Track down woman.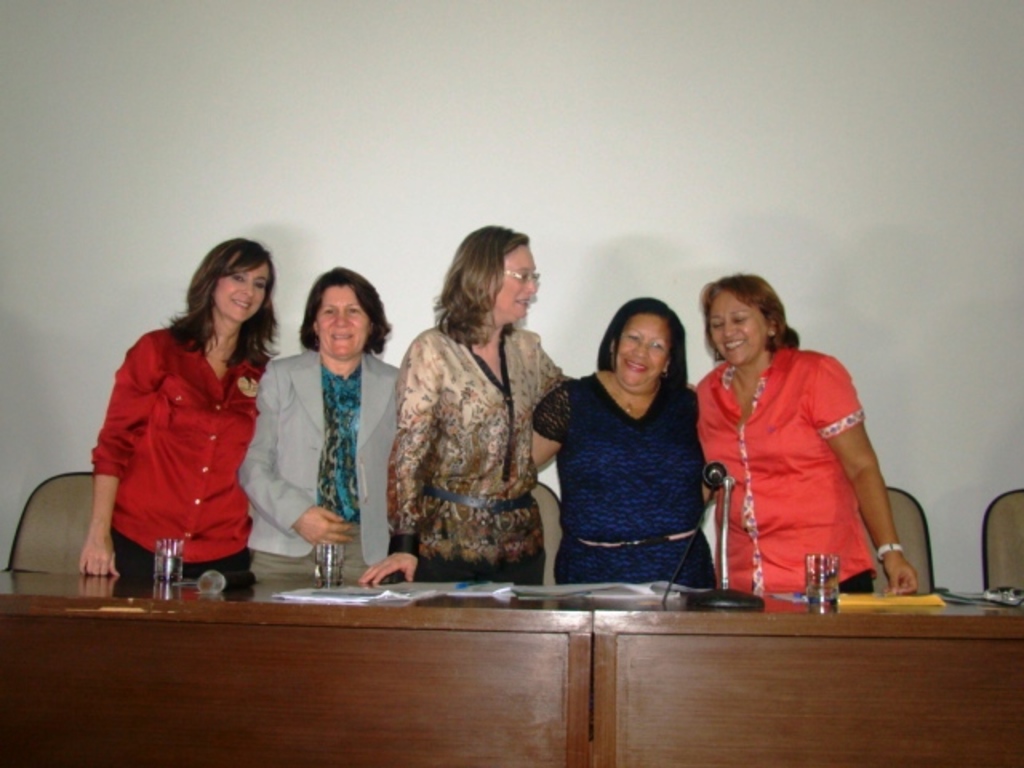
Tracked to (235, 266, 402, 570).
